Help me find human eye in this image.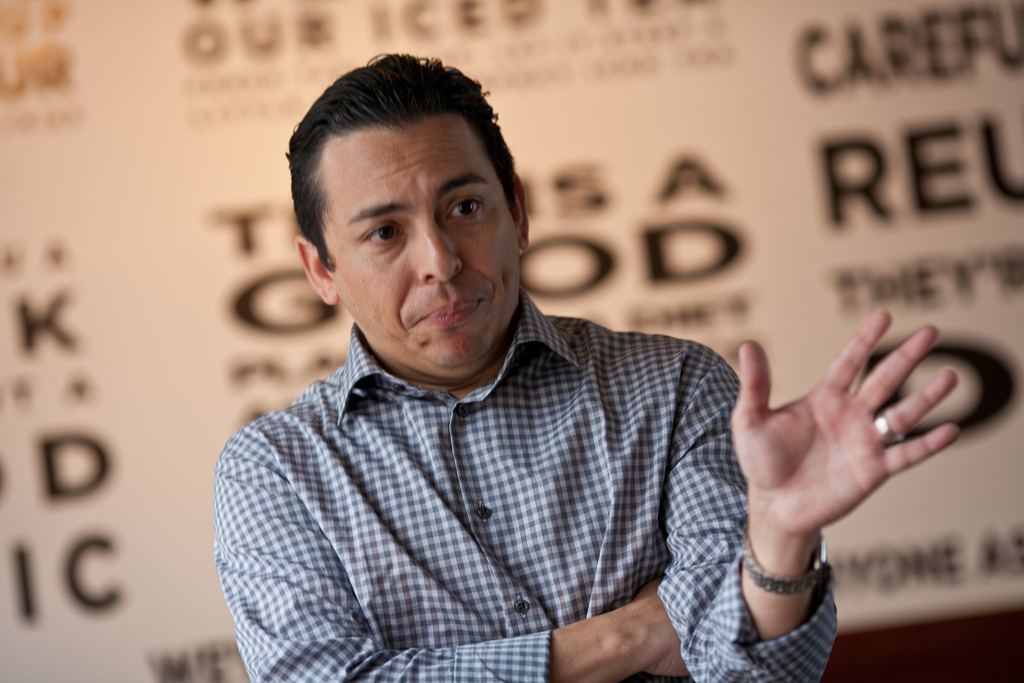
Found it: x1=440 y1=193 x2=484 y2=226.
